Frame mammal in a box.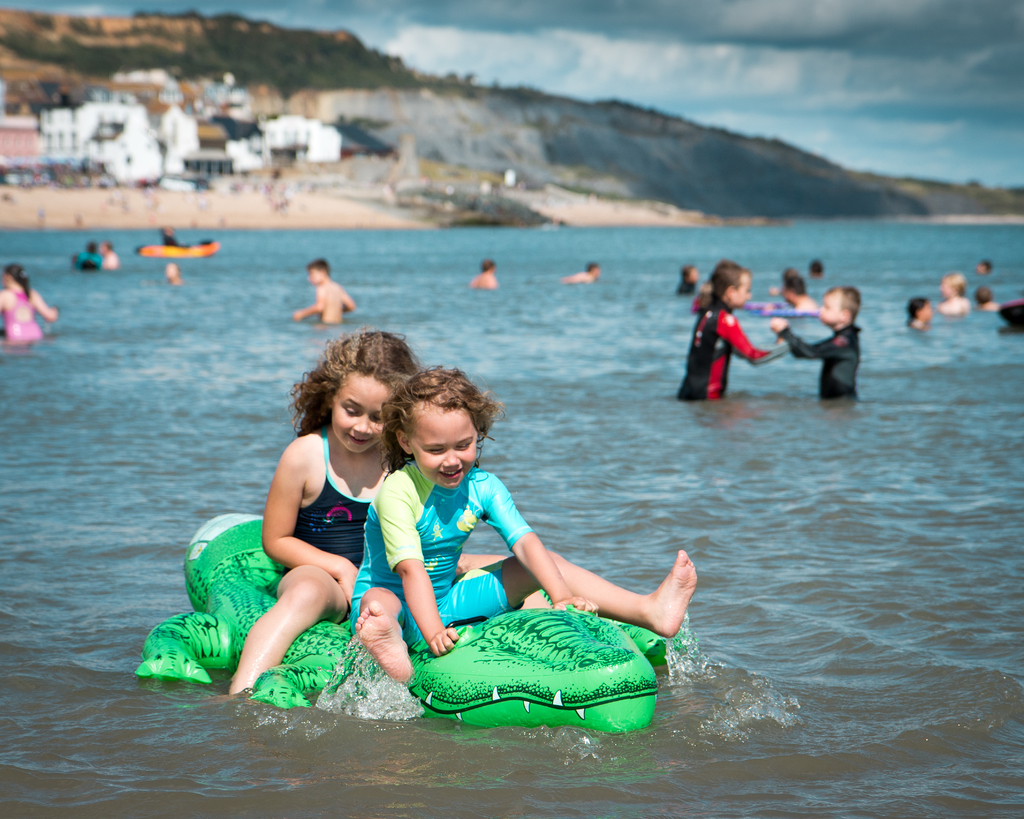
(left=157, top=223, right=182, bottom=243).
